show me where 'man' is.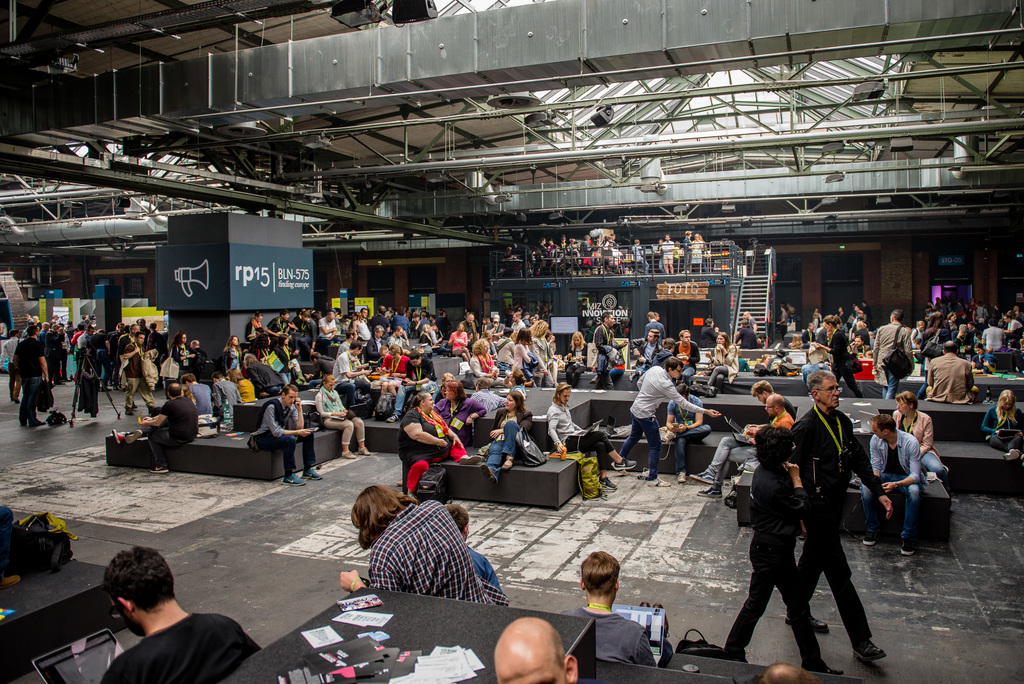
'man' is at region(742, 382, 796, 432).
